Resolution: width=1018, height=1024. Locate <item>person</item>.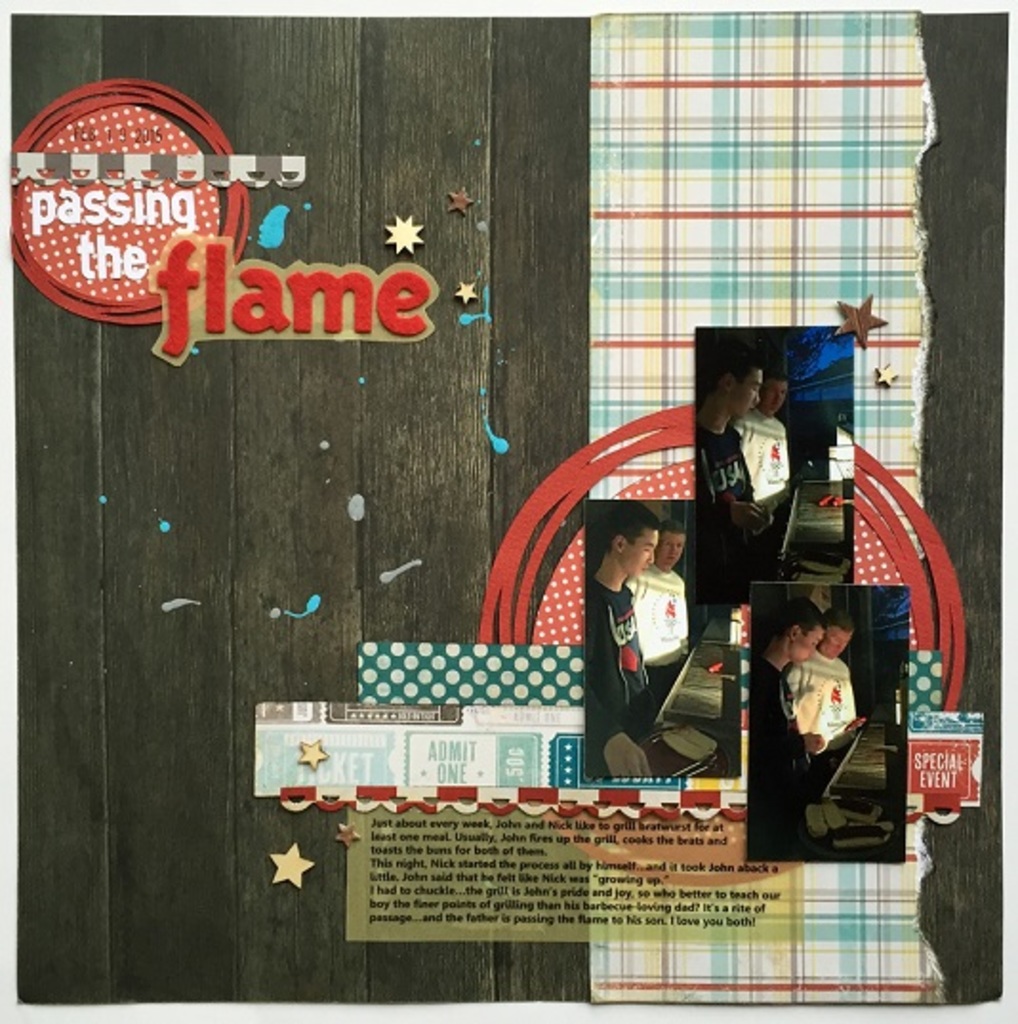
<region>745, 599, 824, 860</region>.
